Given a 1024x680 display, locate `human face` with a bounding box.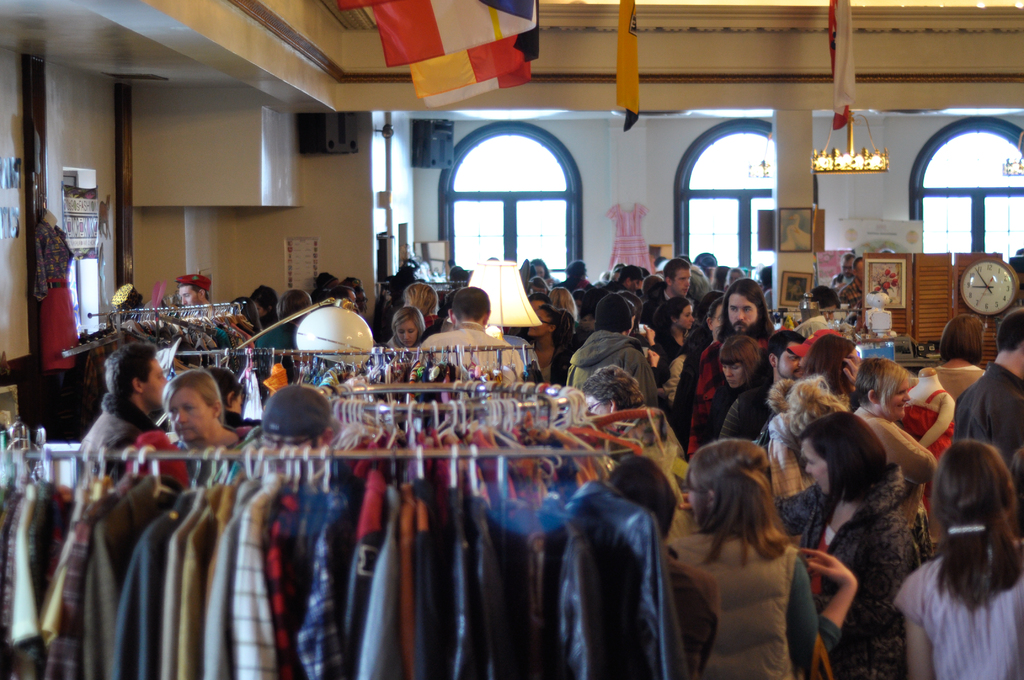
Located: box(806, 439, 825, 493).
